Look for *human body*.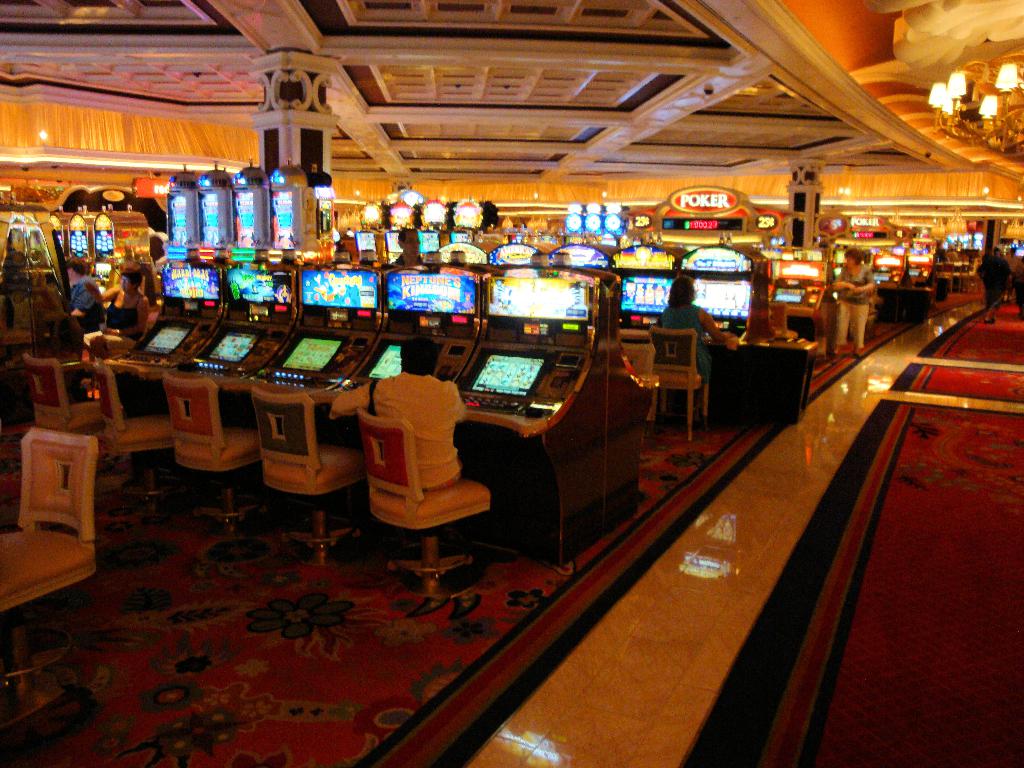
Found: Rect(834, 267, 877, 353).
